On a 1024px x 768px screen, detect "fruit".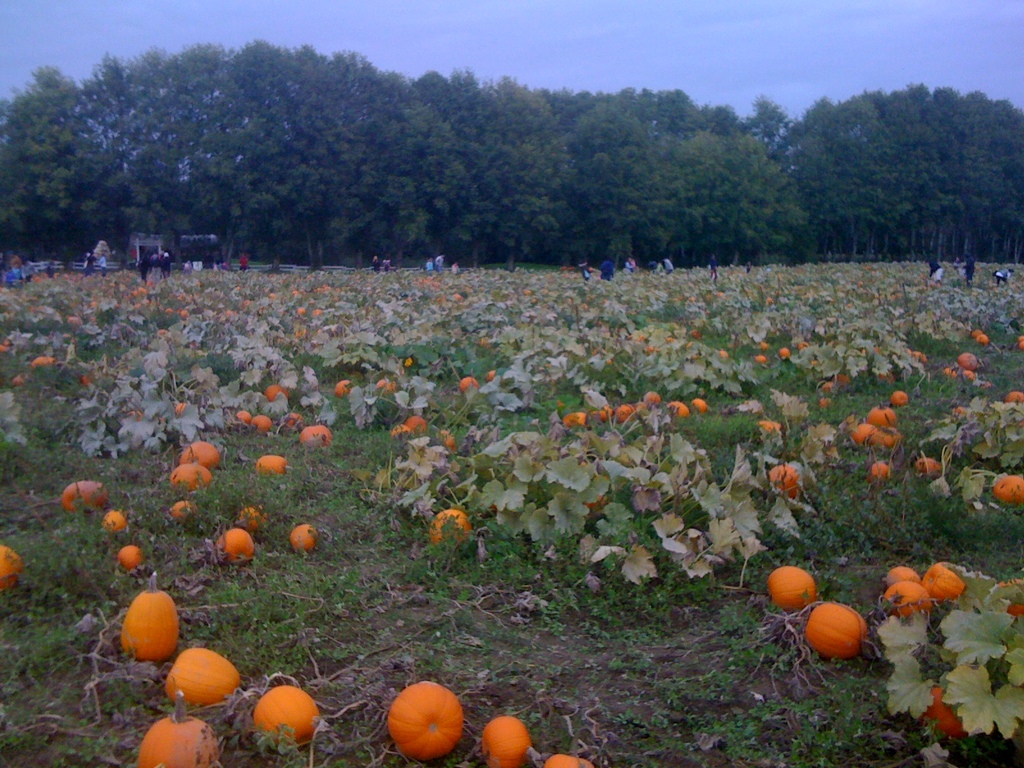
locate(332, 374, 355, 396).
